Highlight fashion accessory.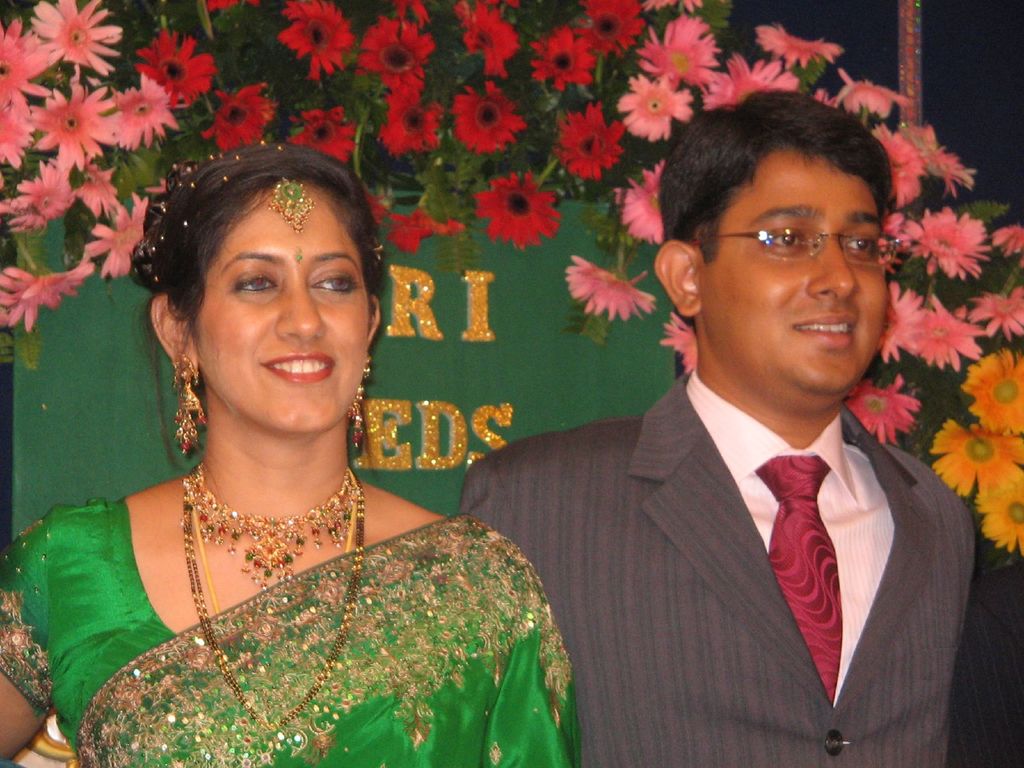
Highlighted region: <bbox>170, 349, 203, 462</bbox>.
